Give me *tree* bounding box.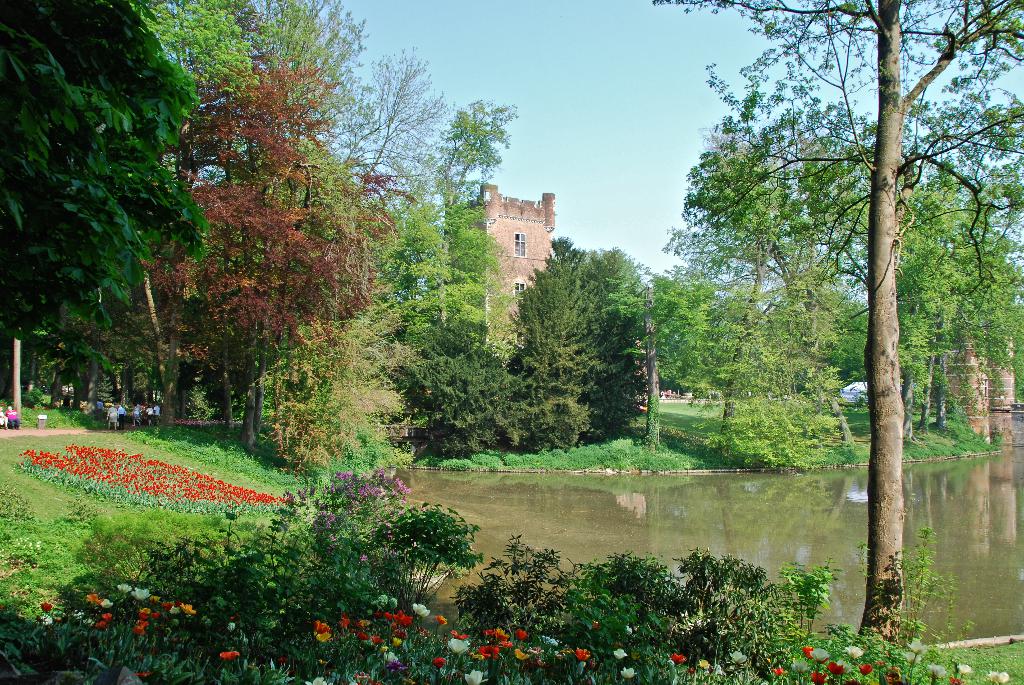
[x1=661, y1=105, x2=872, y2=454].
